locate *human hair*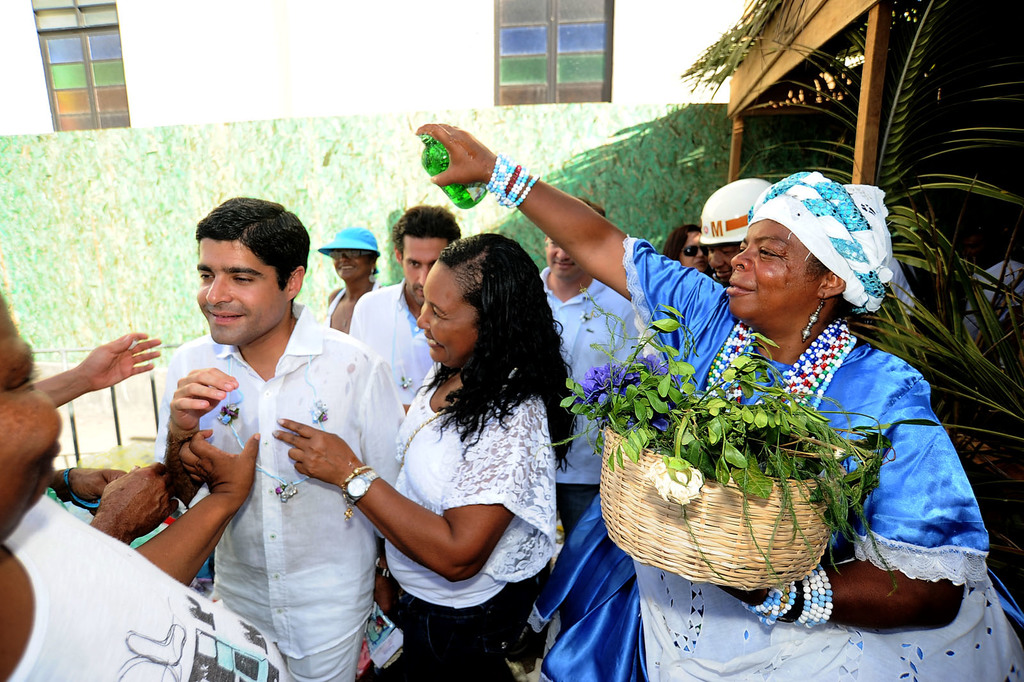
[665, 221, 700, 262]
